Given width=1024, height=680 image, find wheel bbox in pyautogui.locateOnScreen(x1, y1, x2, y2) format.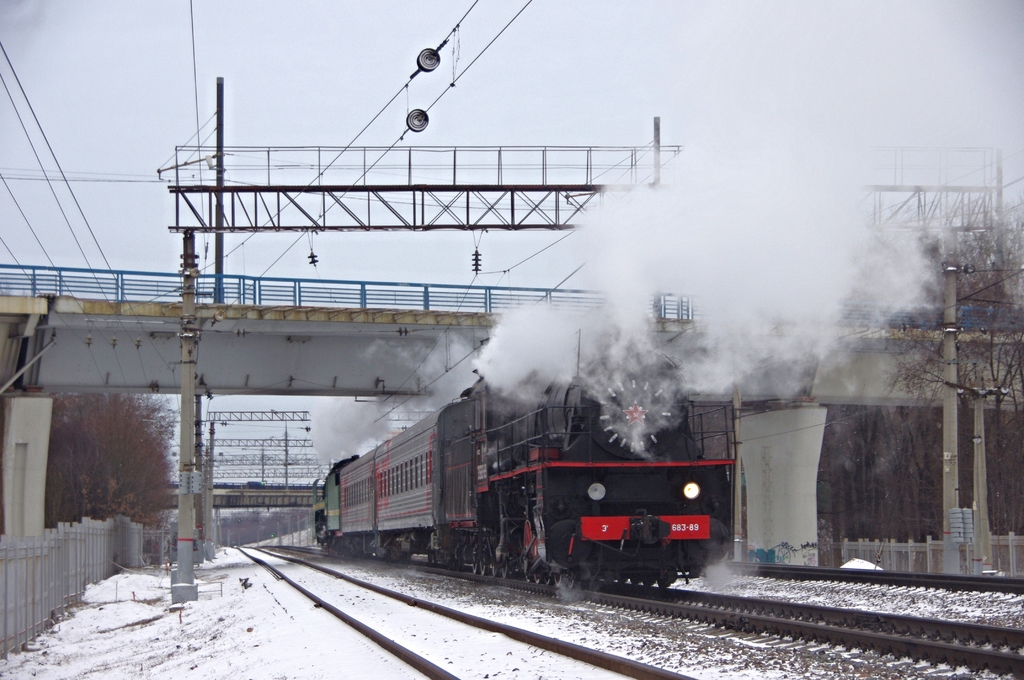
pyautogui.locateOnScreen(560, 572, 576, 590).
